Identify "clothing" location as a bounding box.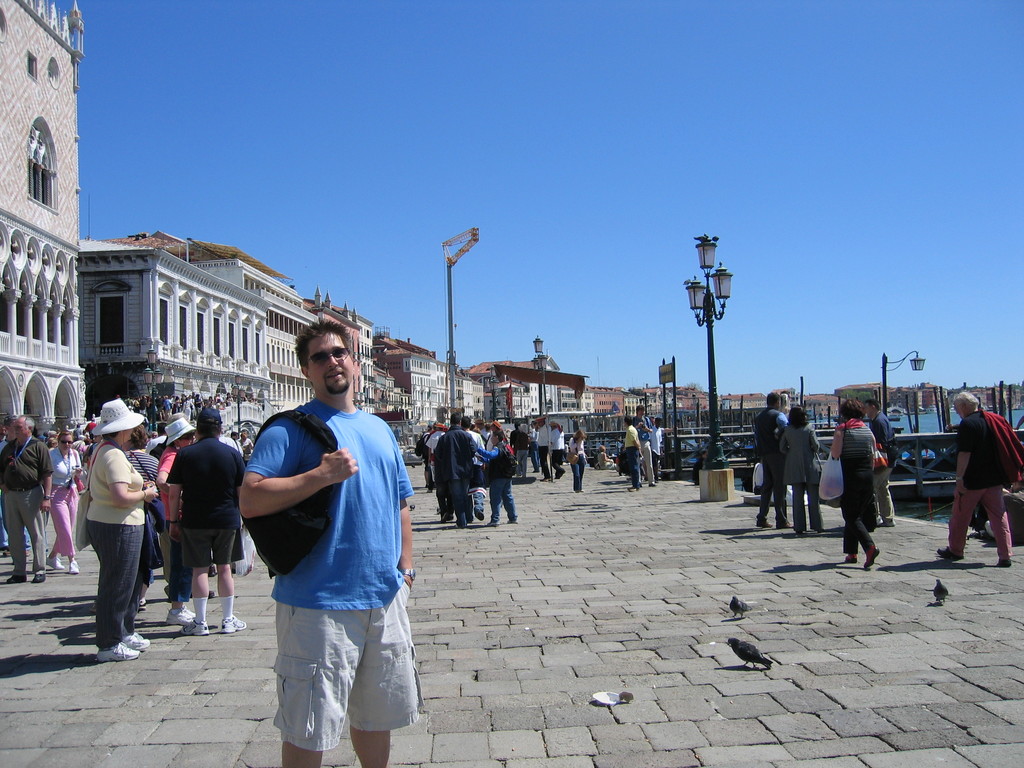
Rect(952, 403, 1023, 564).
